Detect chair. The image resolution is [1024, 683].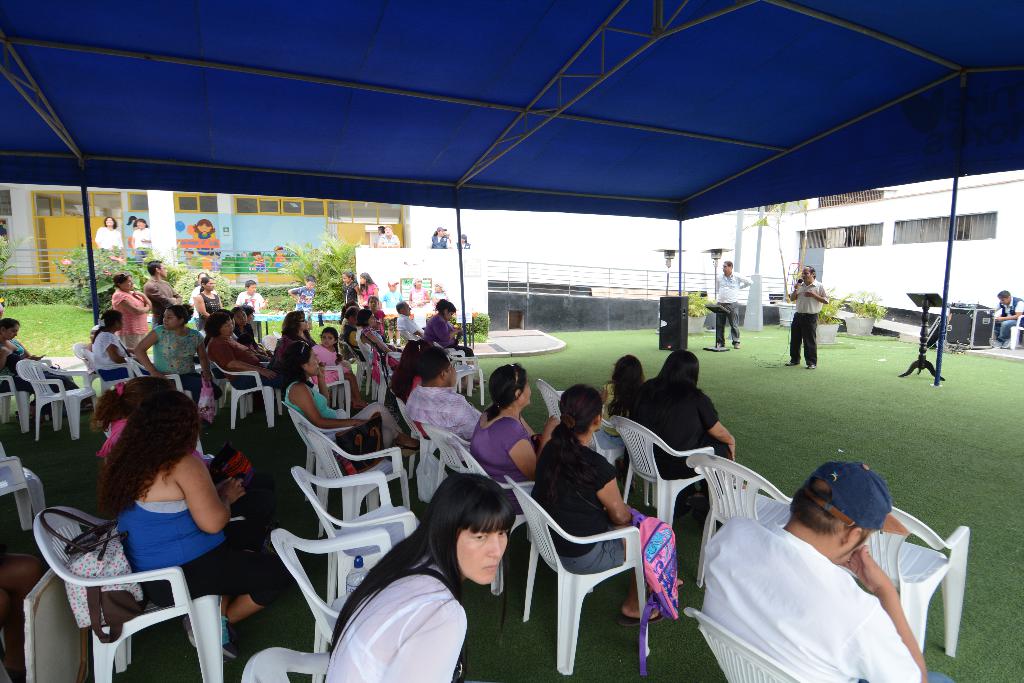
<box>19,360,101,438</box>.
